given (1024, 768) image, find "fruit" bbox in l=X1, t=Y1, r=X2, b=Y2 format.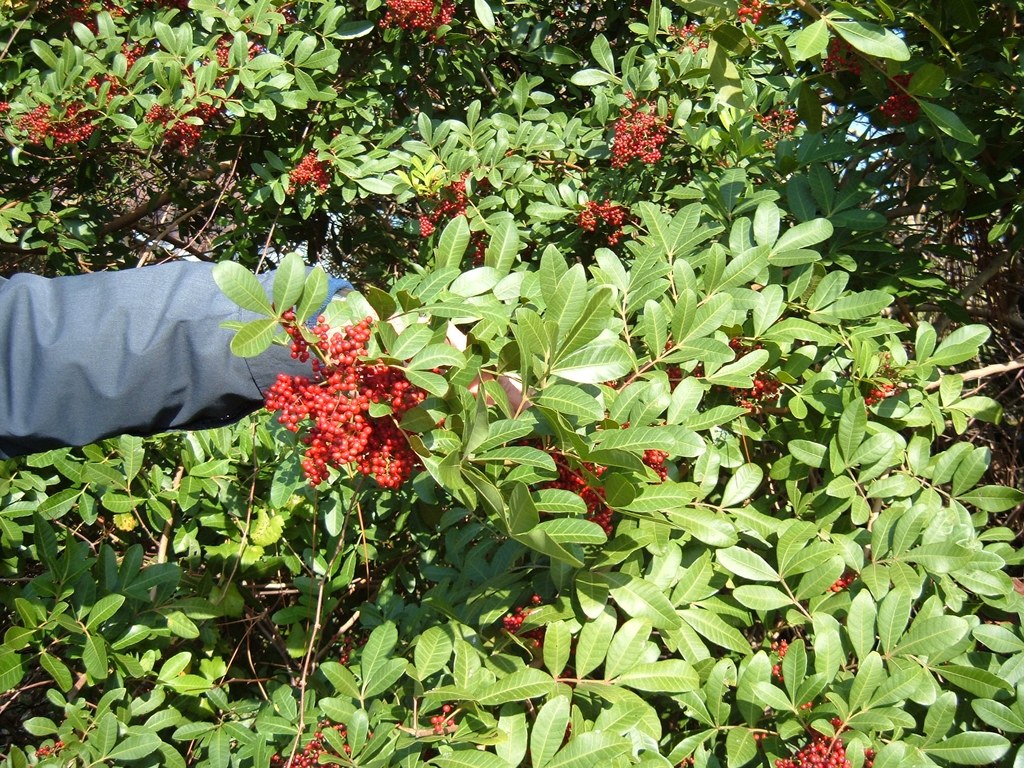
l=578, t=202, r=624, b=255.
